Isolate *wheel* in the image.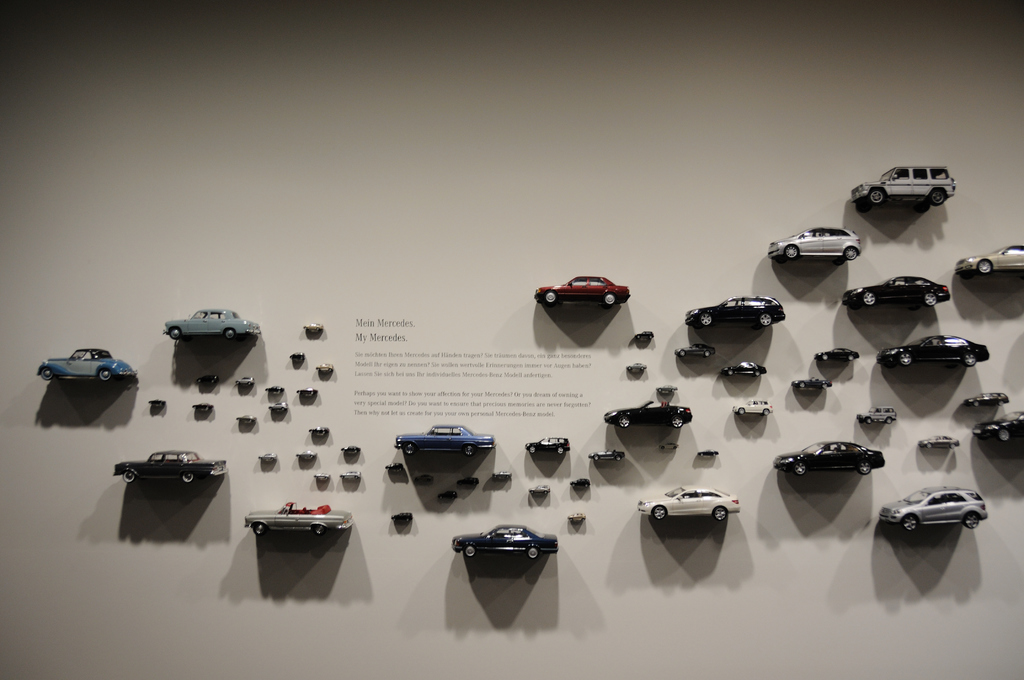
Isolated region: crop(856, 462, 871, 476).
